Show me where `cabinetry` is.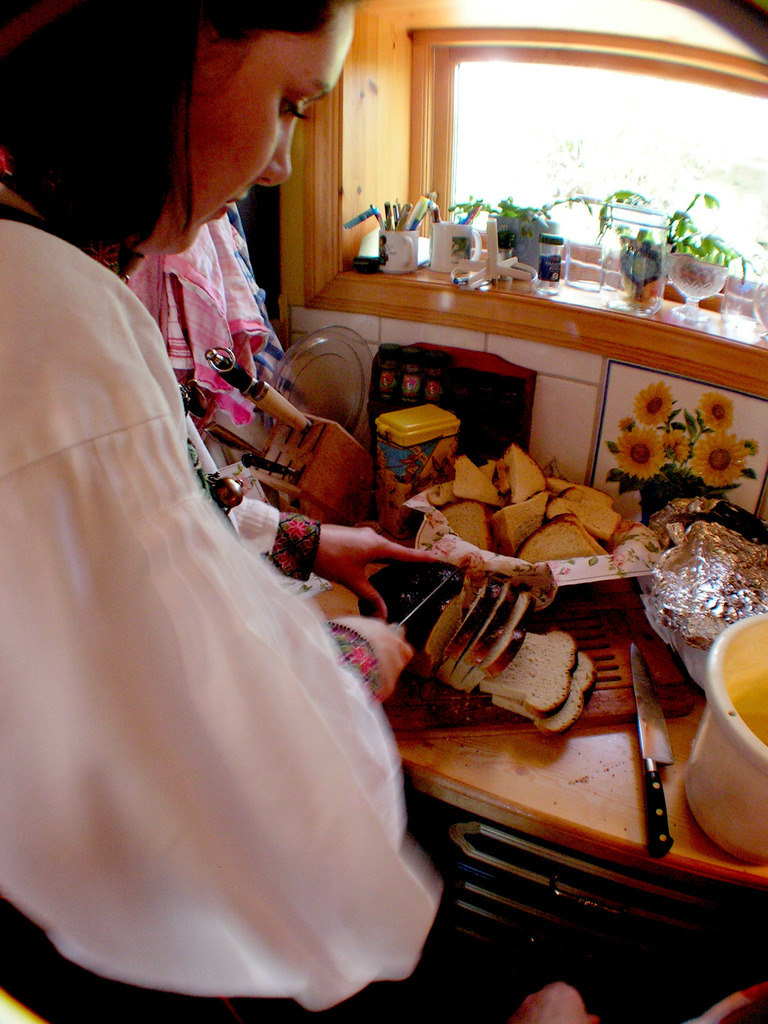
`cabinetry` is at [440,836,767,1023].
